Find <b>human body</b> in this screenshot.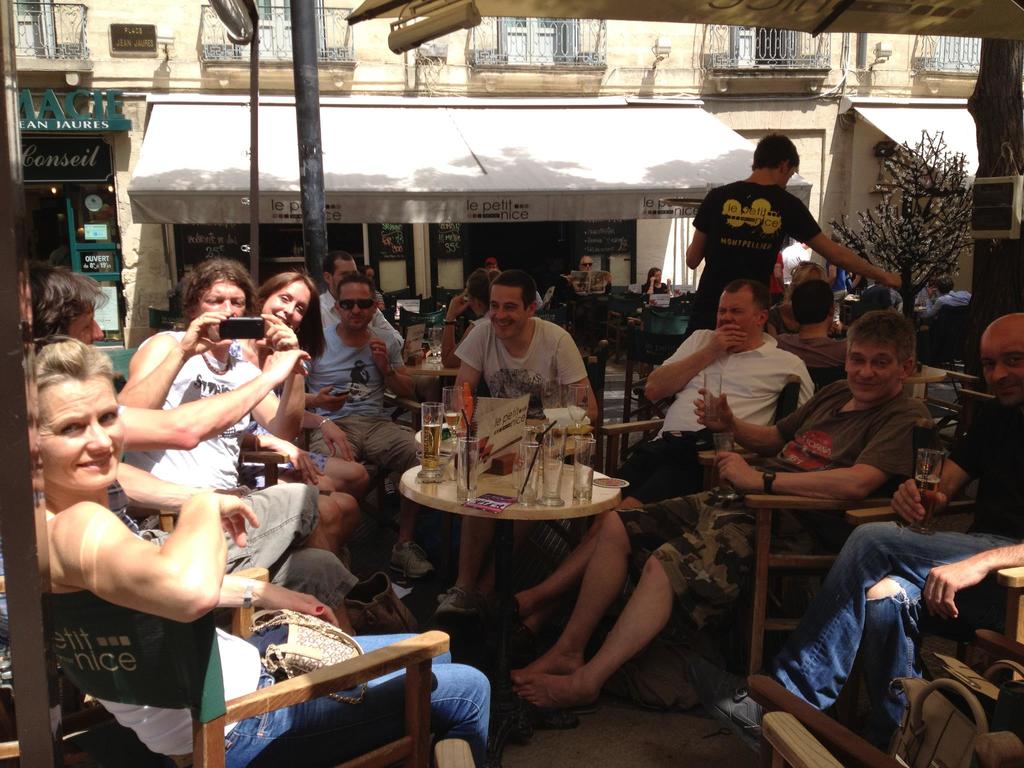
The bounding box for <b>human body</b> is x1=307 y1=267 x2=428 y2=570.
